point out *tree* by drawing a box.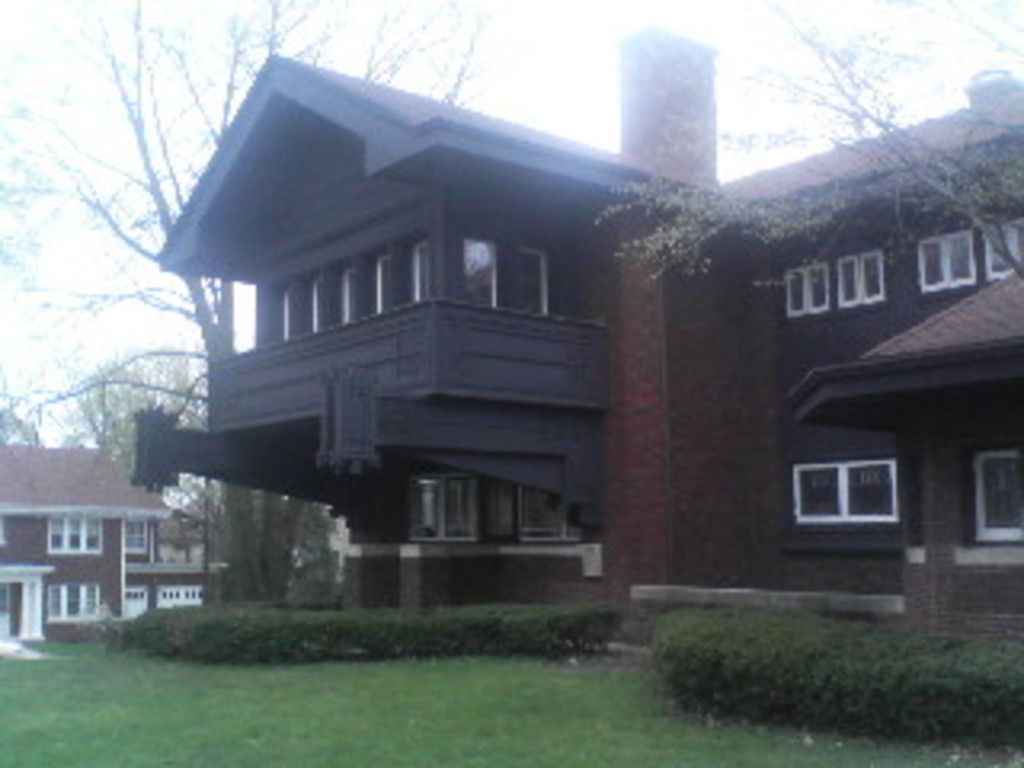
BBox(592, 0, 1021, 282).
